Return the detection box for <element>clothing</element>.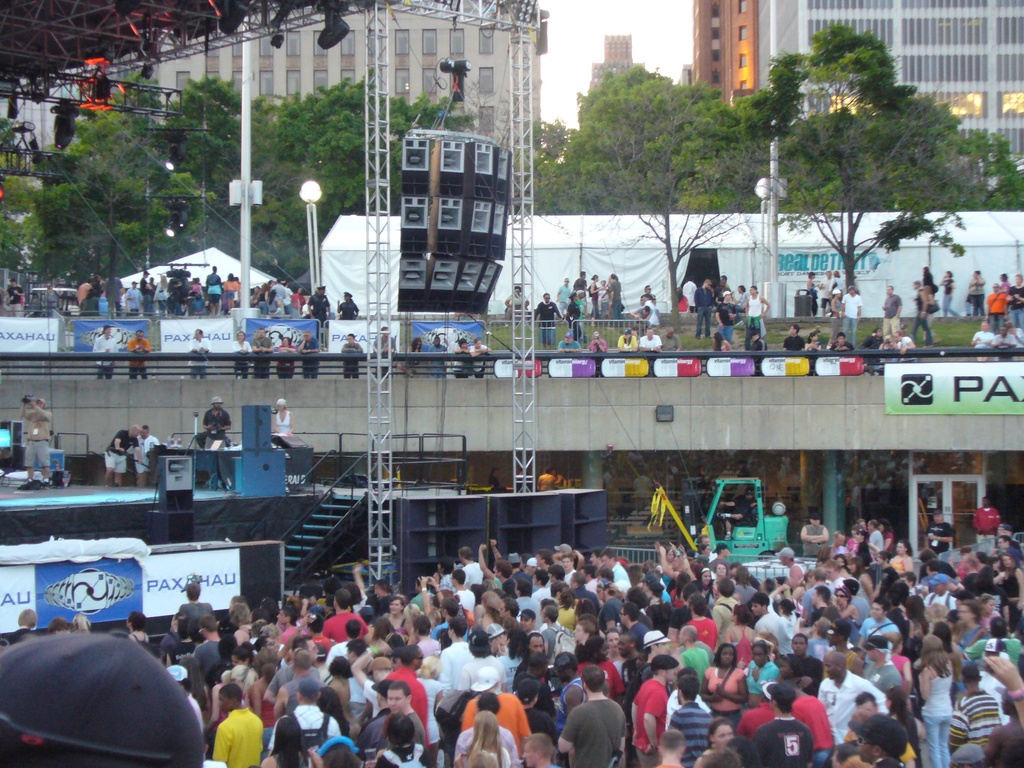
pyautogui.locateOnScreen(840, 291, 856, 340).
